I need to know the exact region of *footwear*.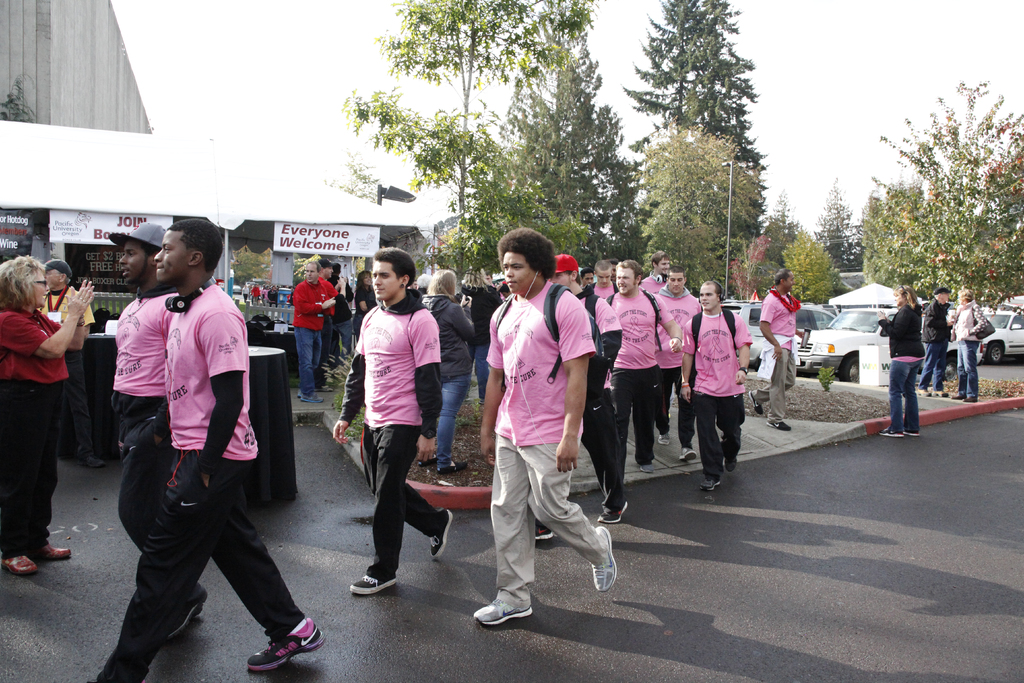
Region: [932,388,947,393].
